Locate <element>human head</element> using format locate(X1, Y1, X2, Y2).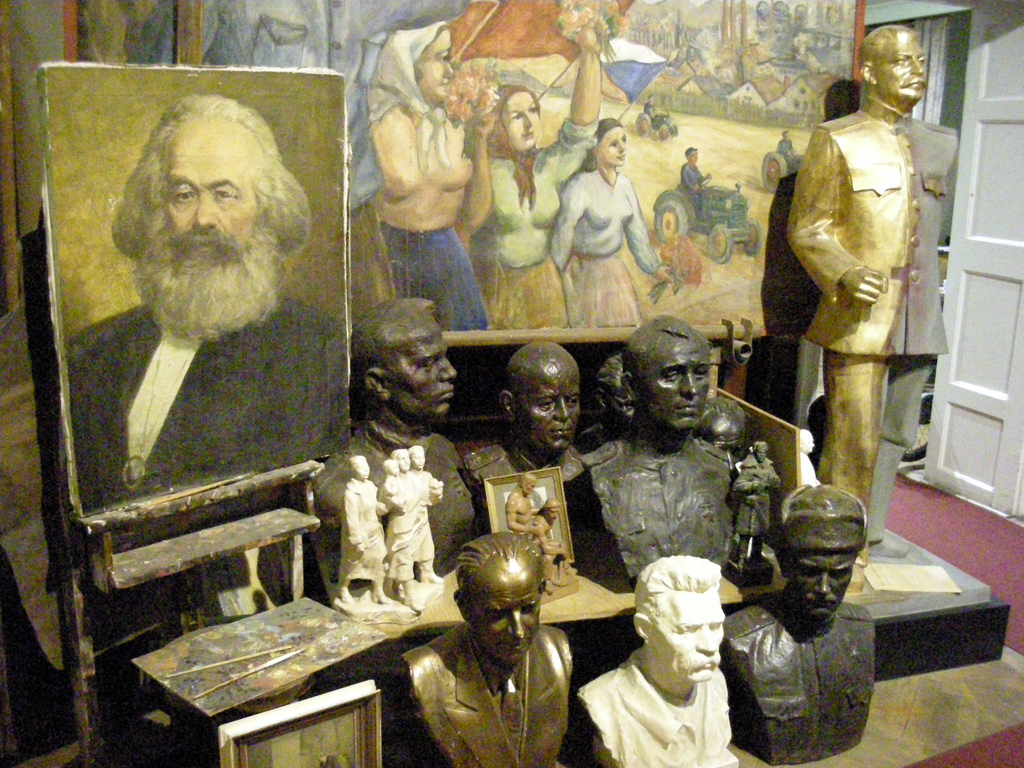
locate(623, 311, 712, 438).
